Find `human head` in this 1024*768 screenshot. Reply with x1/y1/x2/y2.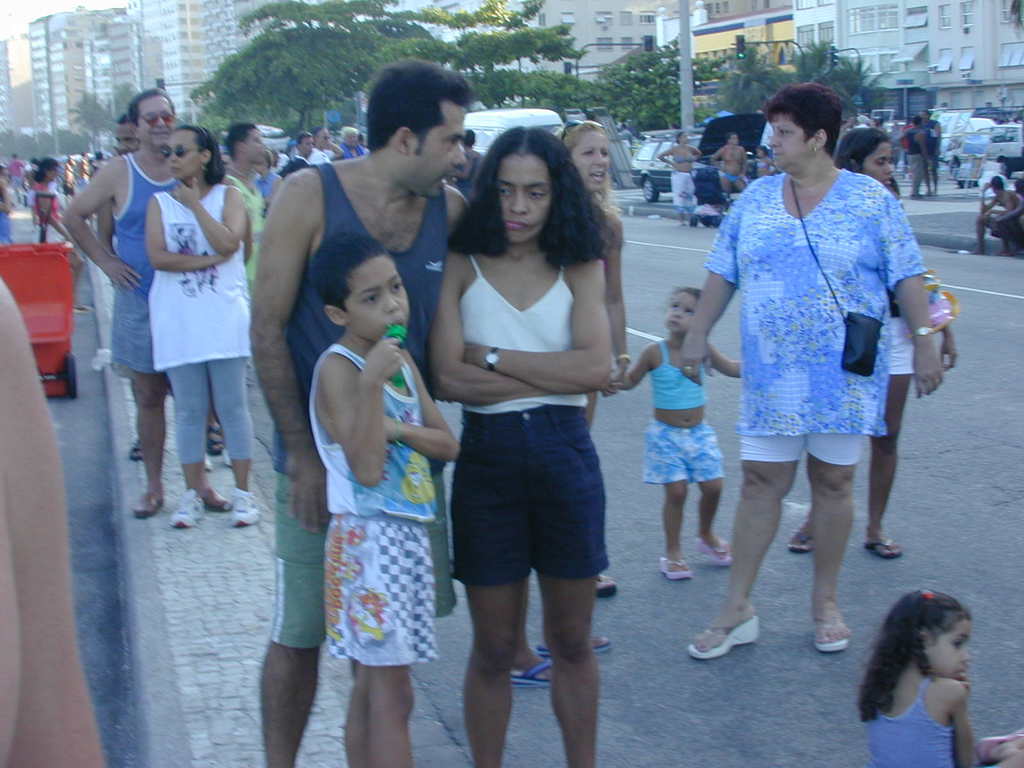
756/145/769/155.
